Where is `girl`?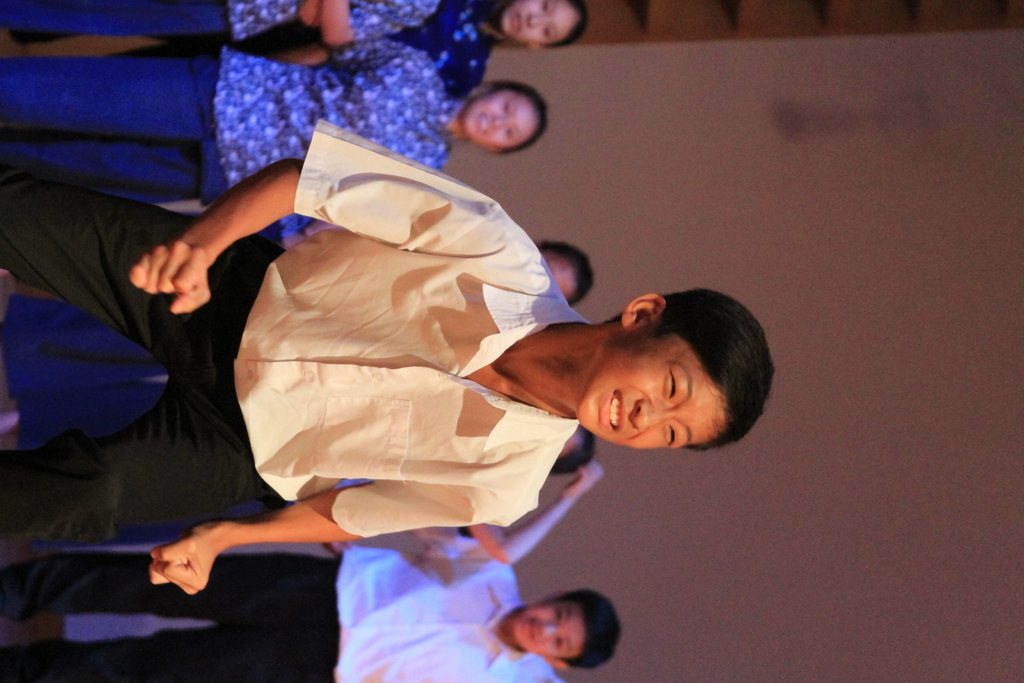
bbox=(257, 211, 594, 307).
